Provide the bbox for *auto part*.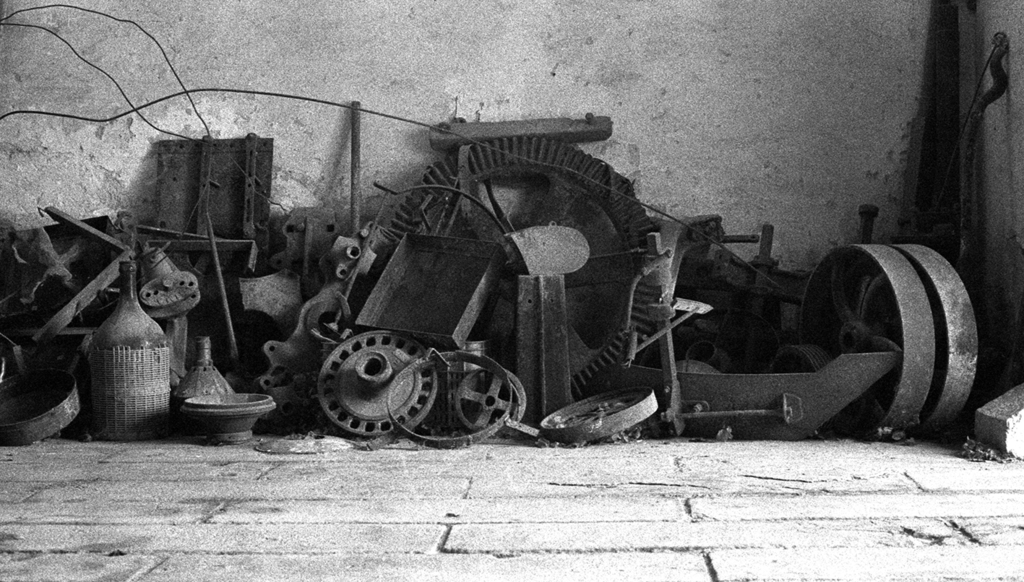
Rect(314, 326, 442, 443).
